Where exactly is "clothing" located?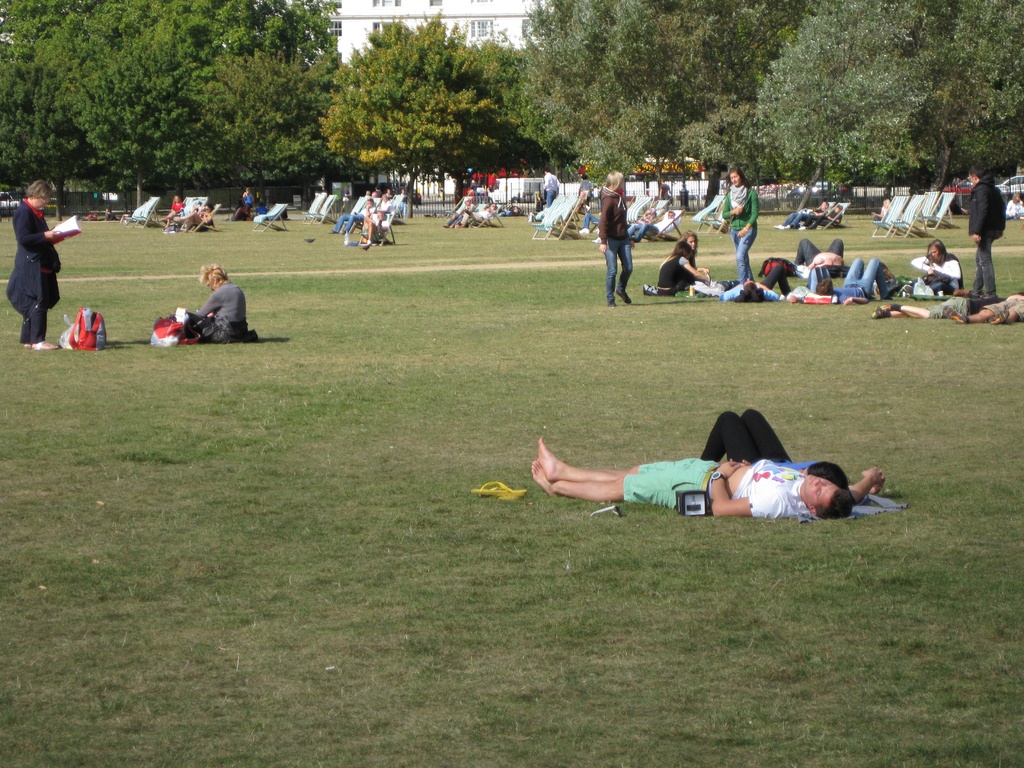
Its bounding box is bbox(172, 202, 184, 216).
